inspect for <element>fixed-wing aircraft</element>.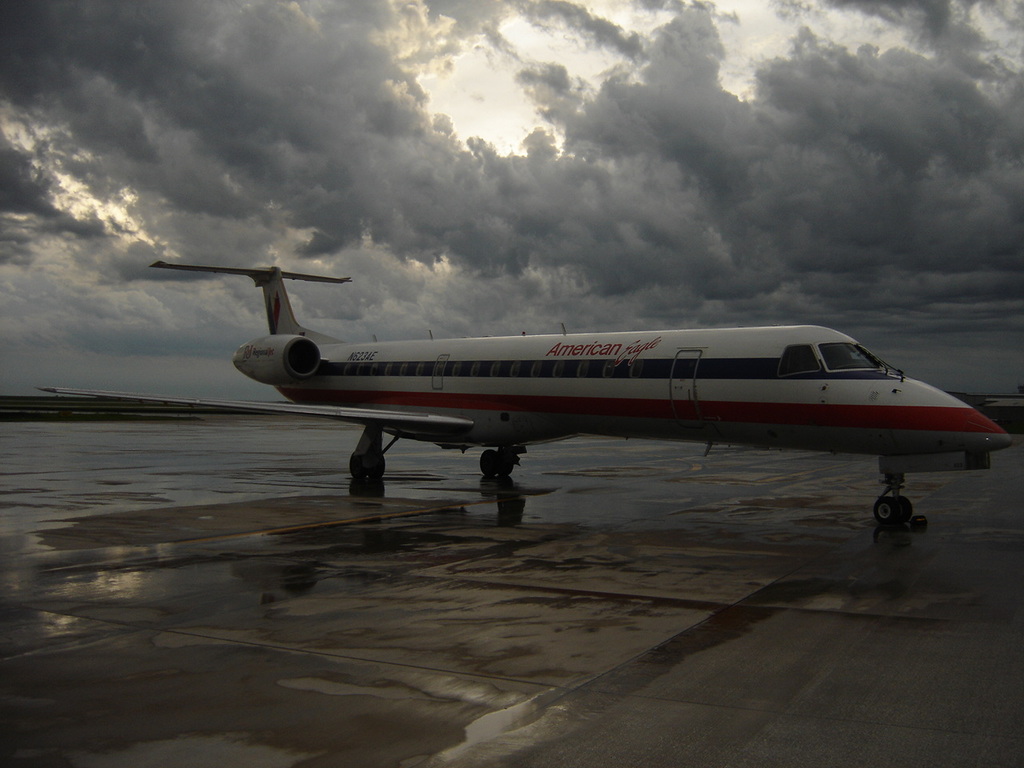
Inspection: [150, 258, 1017, 542].
